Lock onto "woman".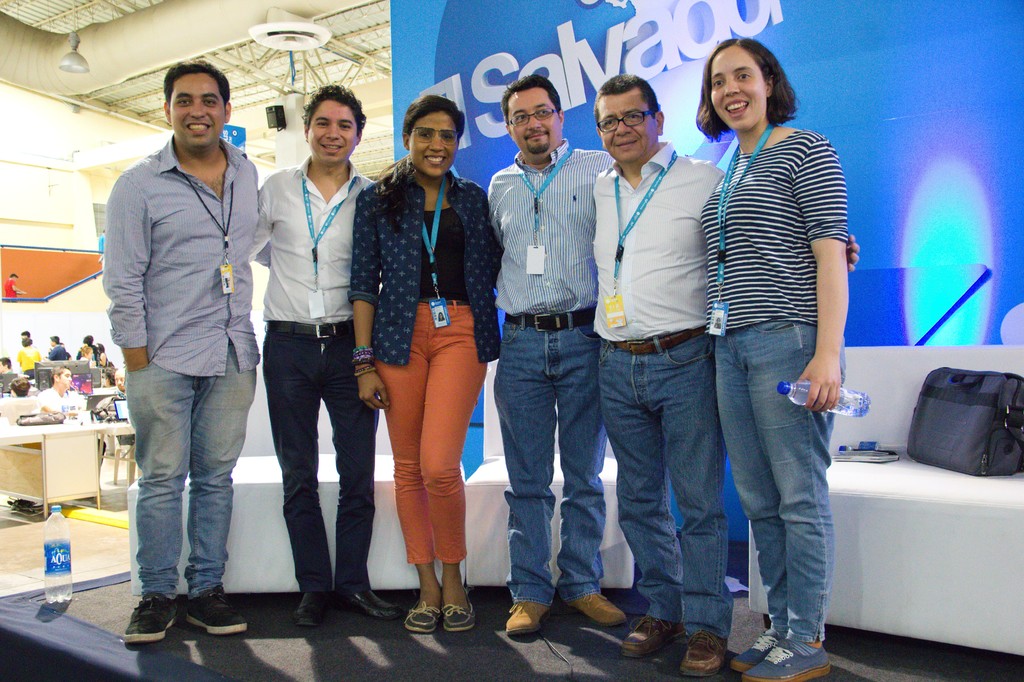
Locked: 335, 84, 509, 640.
